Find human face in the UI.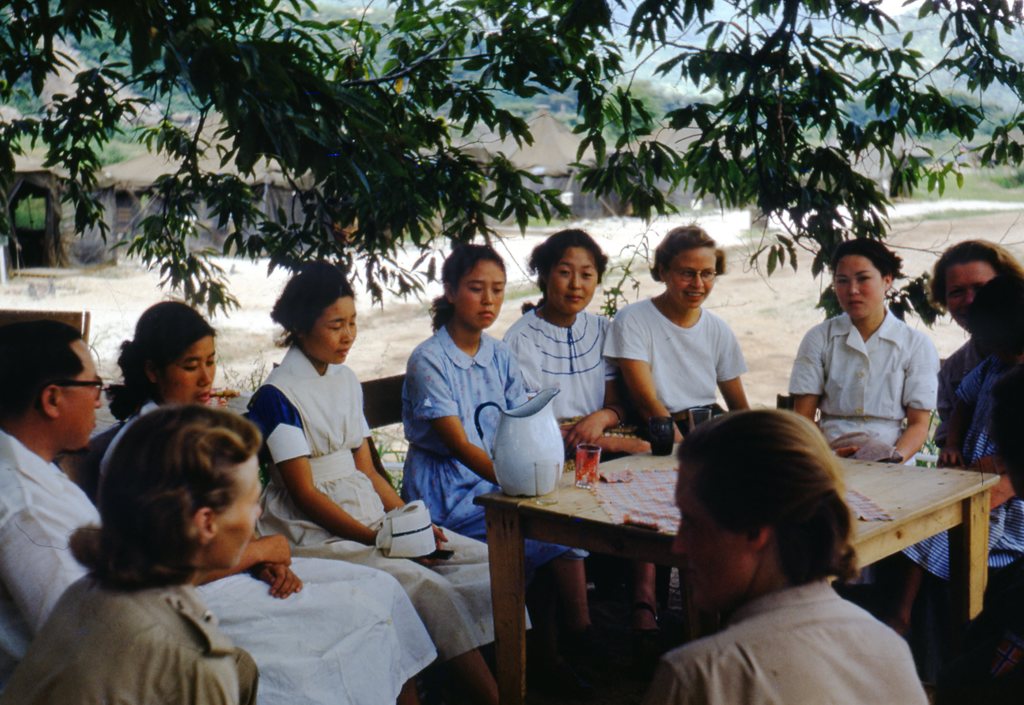
UI element at 306,293,357,364.
